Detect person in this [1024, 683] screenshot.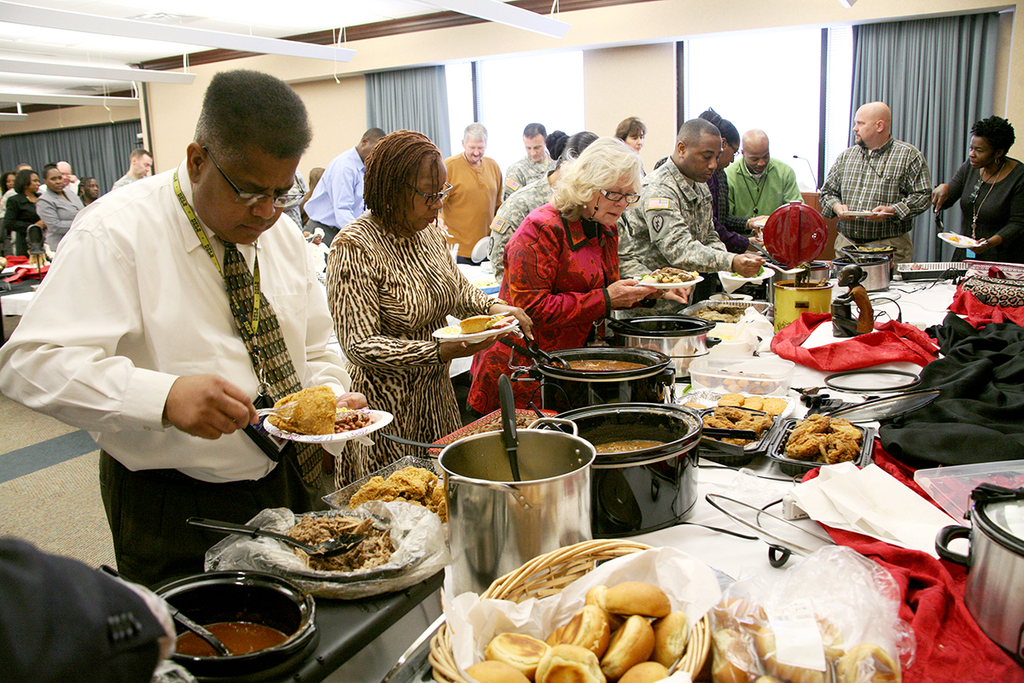
Detection: (931, 114, 1023, 266).
